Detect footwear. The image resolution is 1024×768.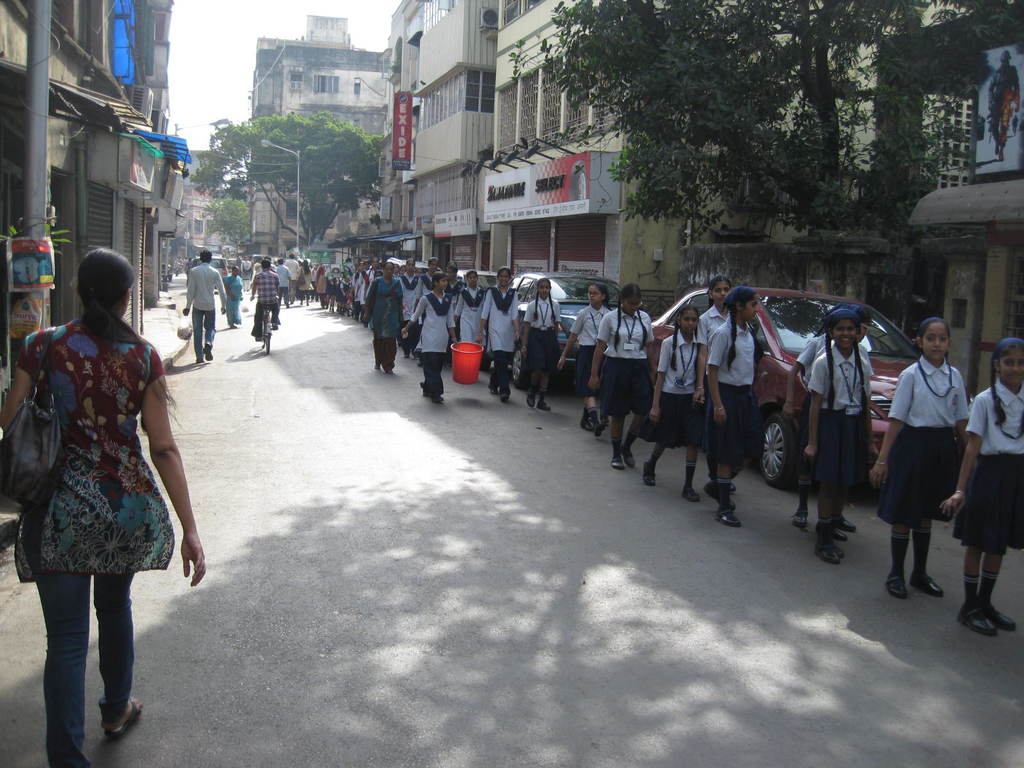
bbox=[979, 600, 1023, 632].
